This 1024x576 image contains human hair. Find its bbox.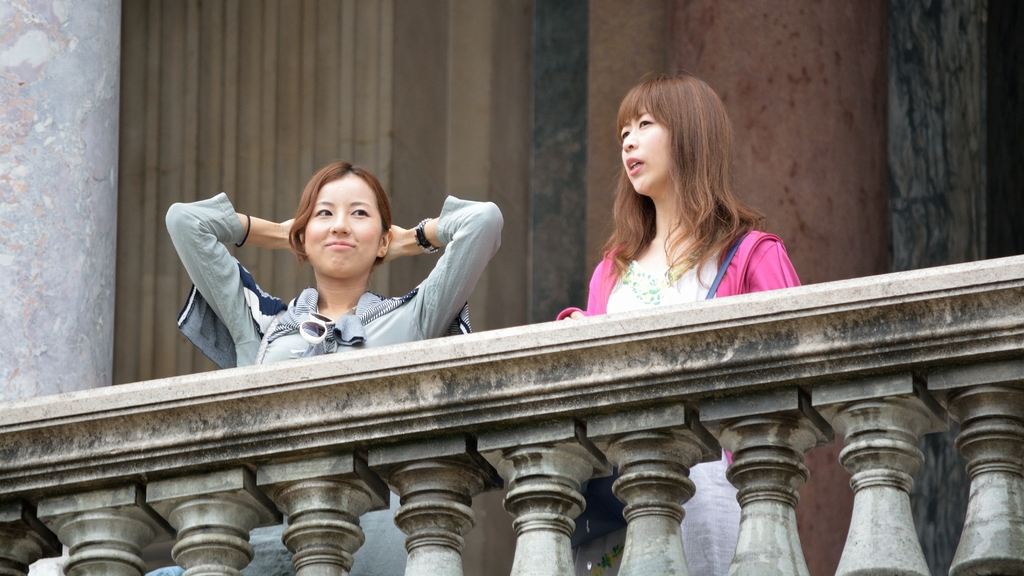
602 65 766 287.
